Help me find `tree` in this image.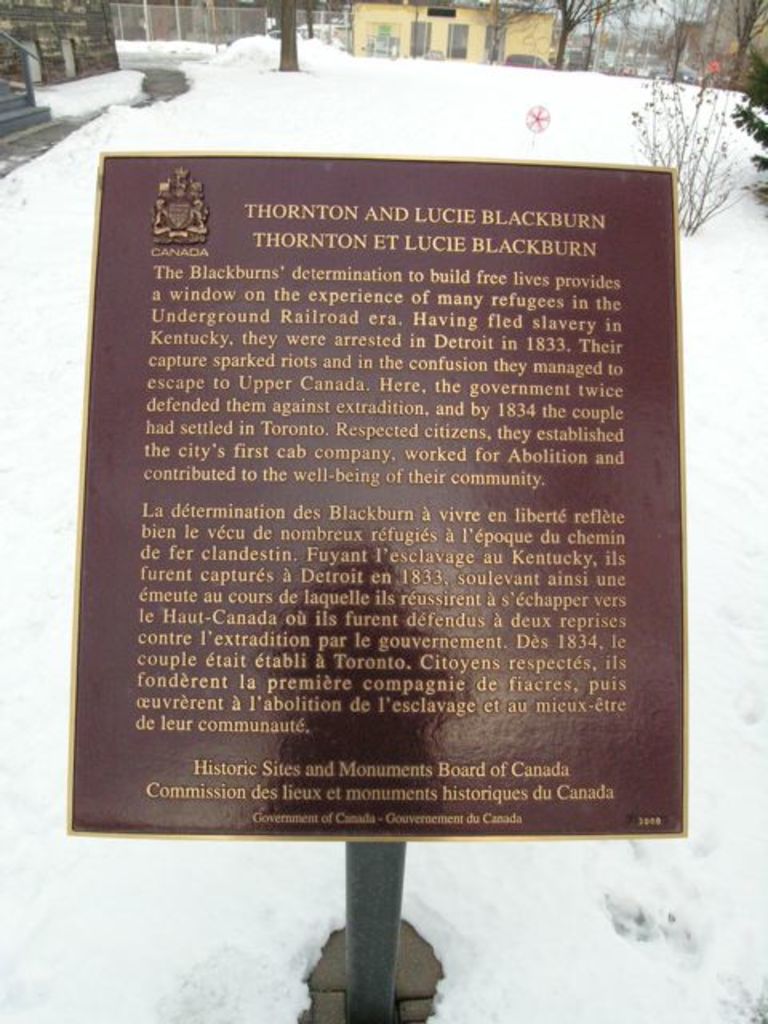
Found it: (left=635, top=0, right=728, bottom=83).
